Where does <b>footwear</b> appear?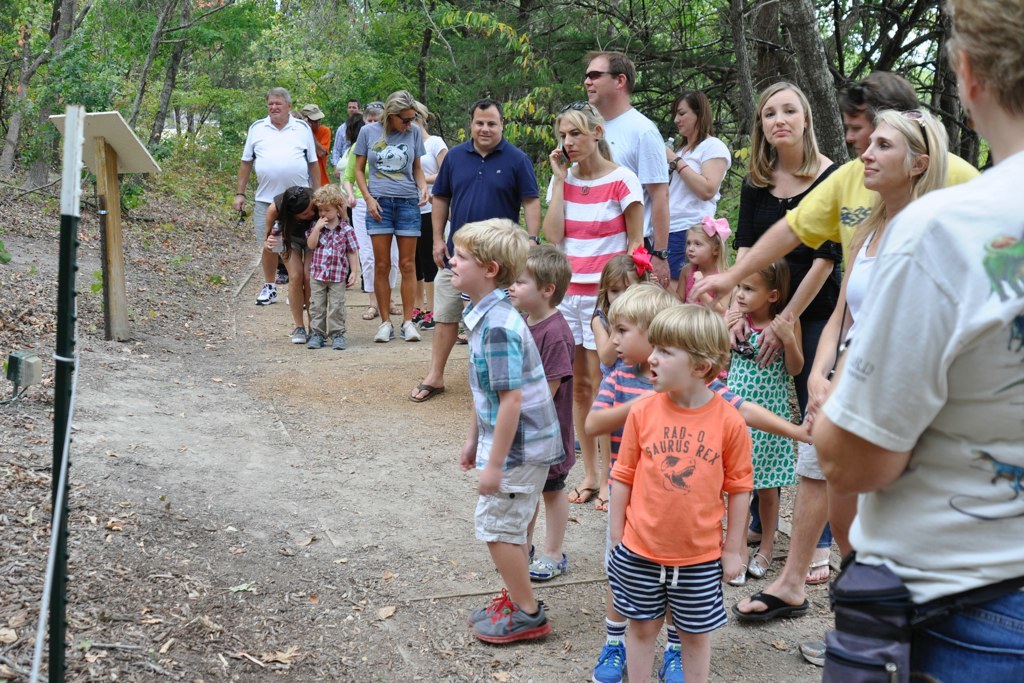
Appears at [x1=597, y1=486, x2=612, y2=509].
